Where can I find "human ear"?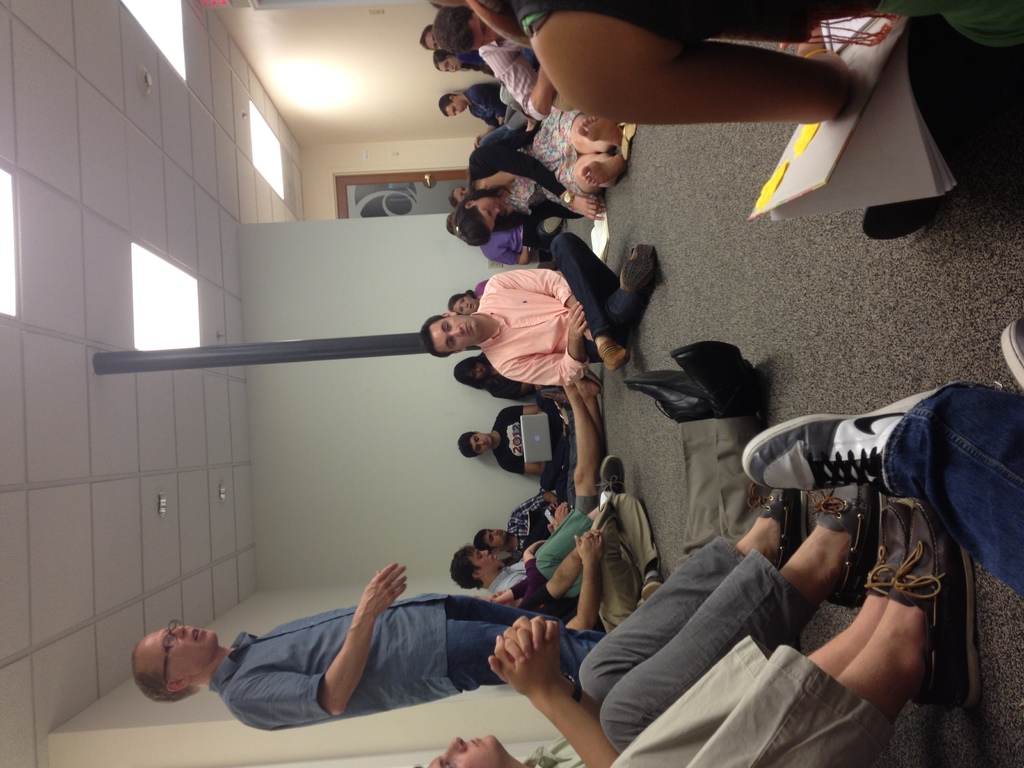
You can find it at 442/312/454/319.
